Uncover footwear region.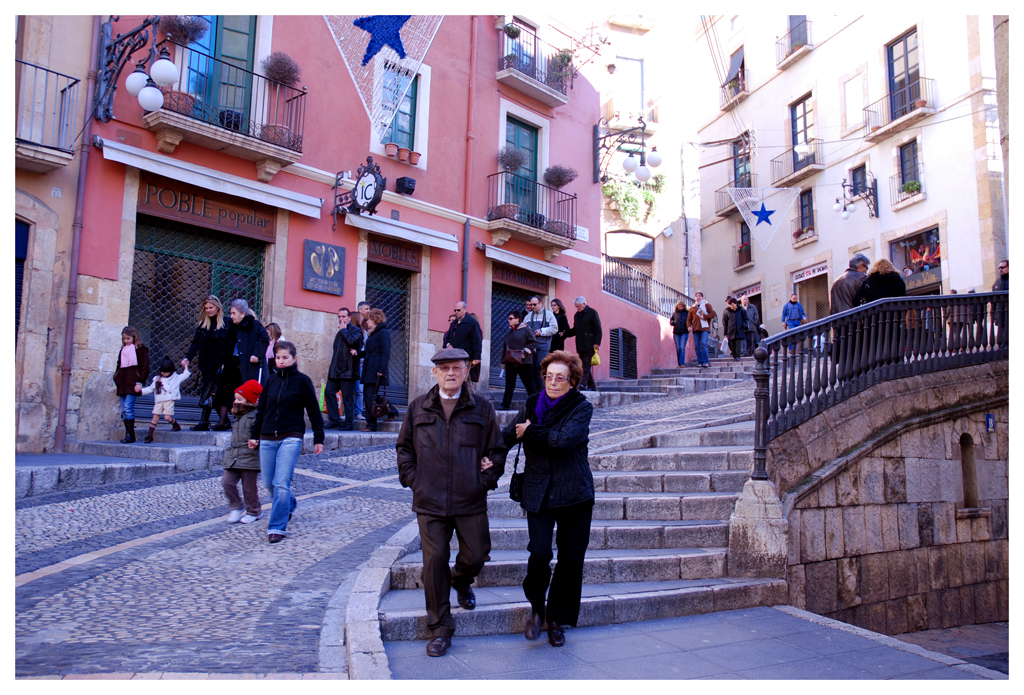
Uncovered: crop(323, 418, 341, 429).
